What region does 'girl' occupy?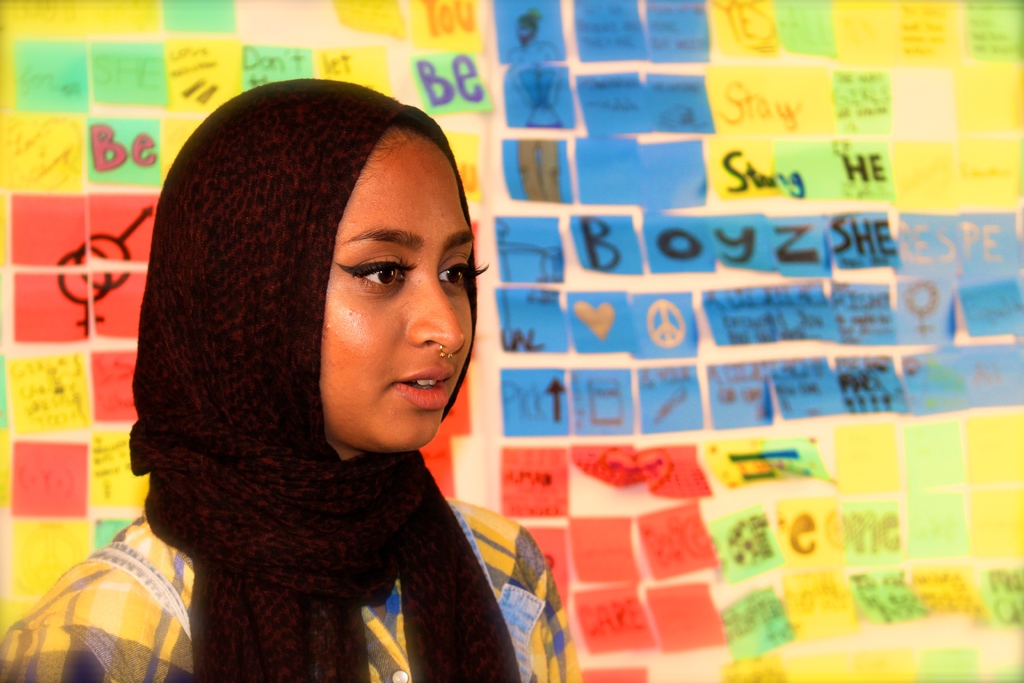
[0,74,581,682].
